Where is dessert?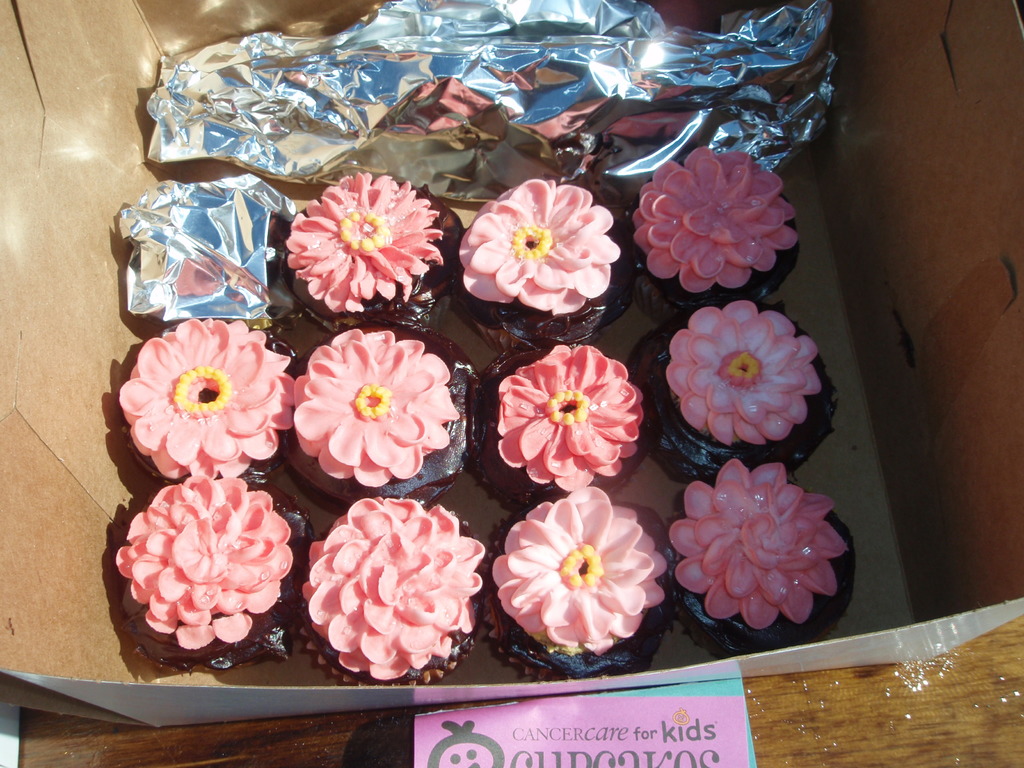
region(121, 311, 302, 490).
